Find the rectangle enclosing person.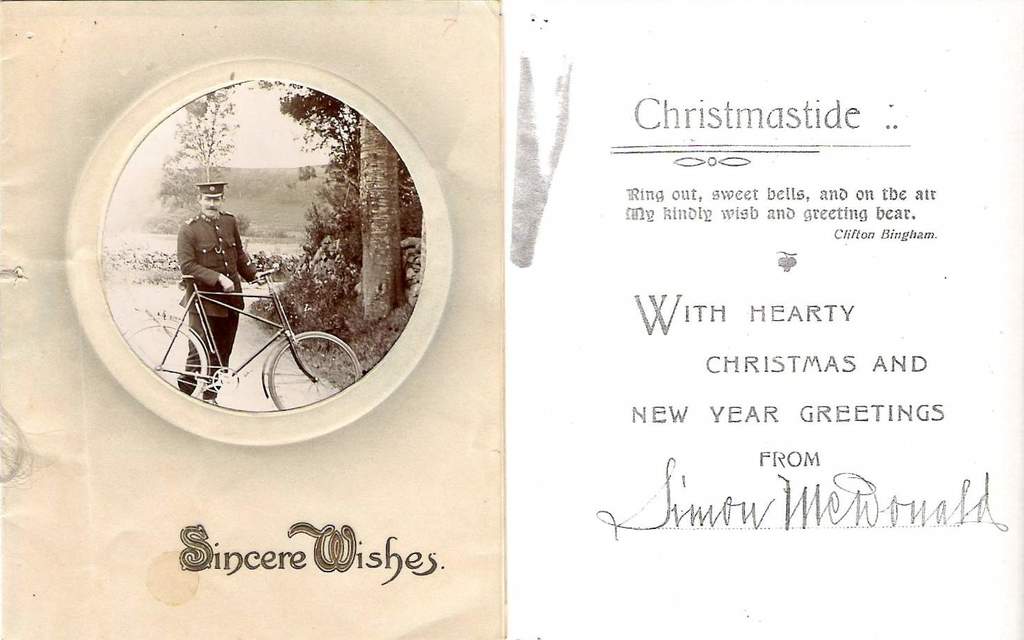
[x1=145, y1=162, x2=305, y2=412].
